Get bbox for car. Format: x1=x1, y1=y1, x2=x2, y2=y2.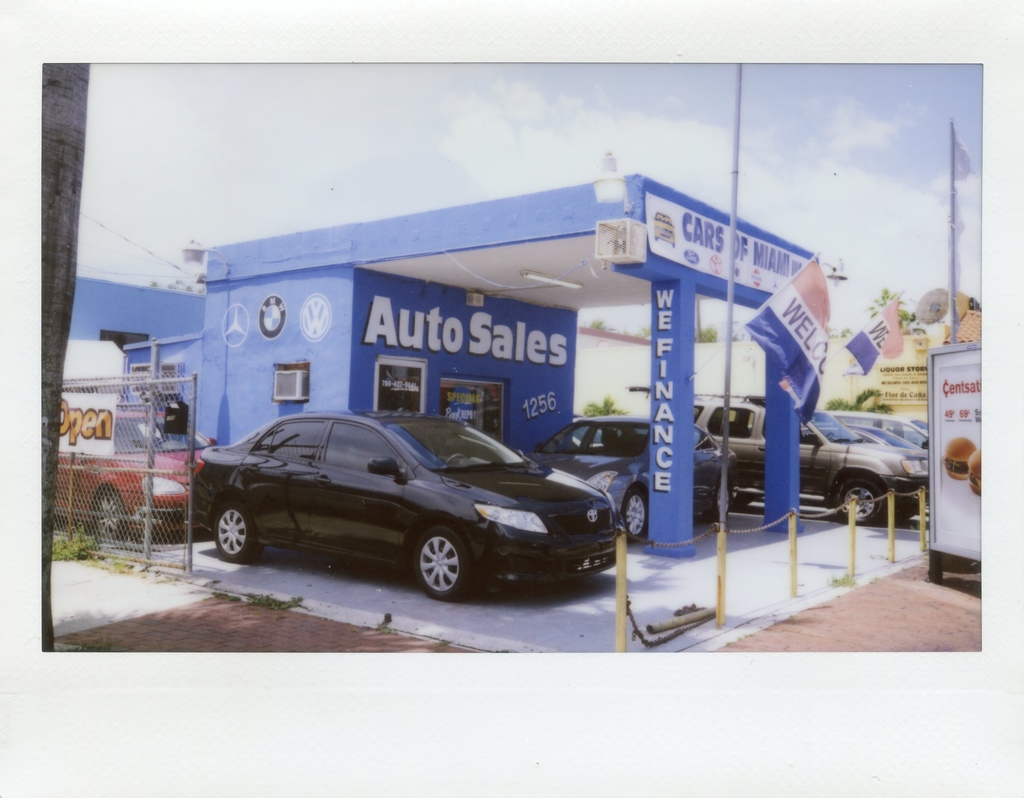
x1=625, y1=389, x2=929, y2=526.
